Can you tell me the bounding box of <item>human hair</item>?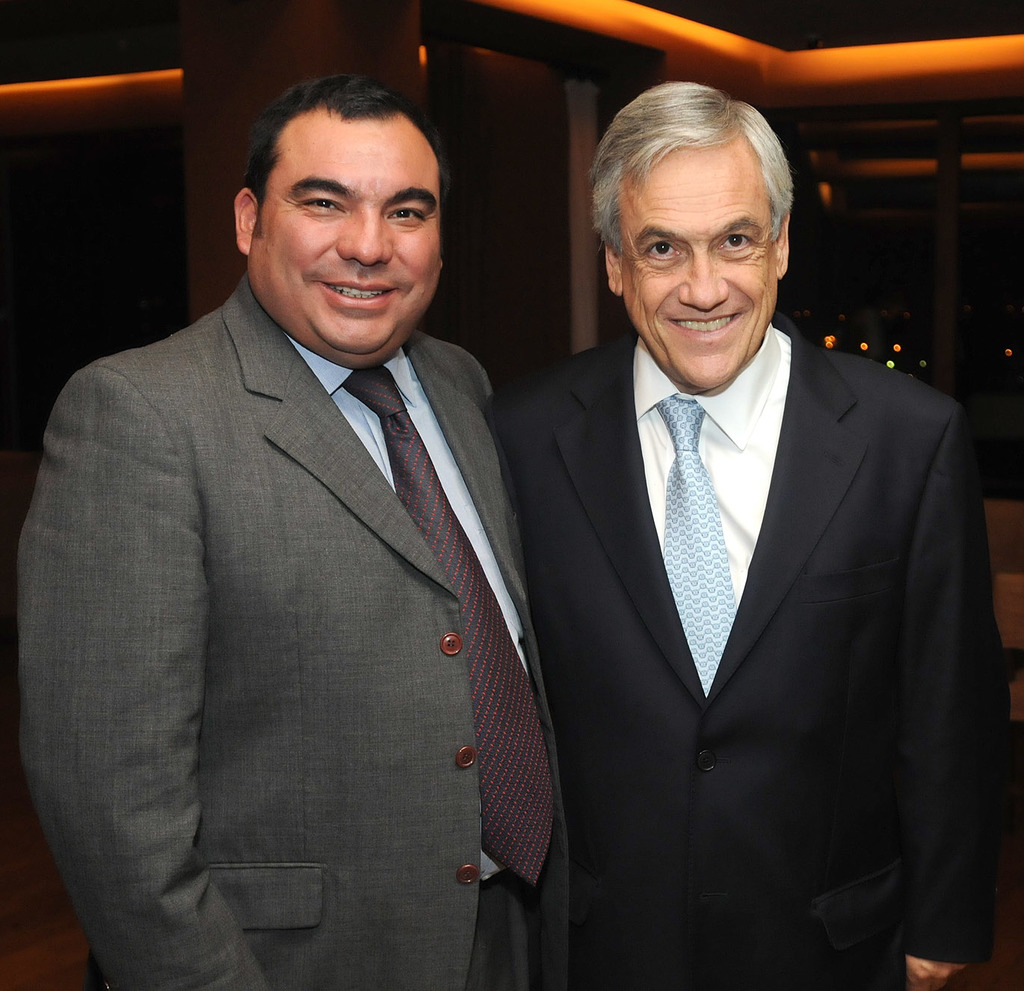
223,64,454,277.
